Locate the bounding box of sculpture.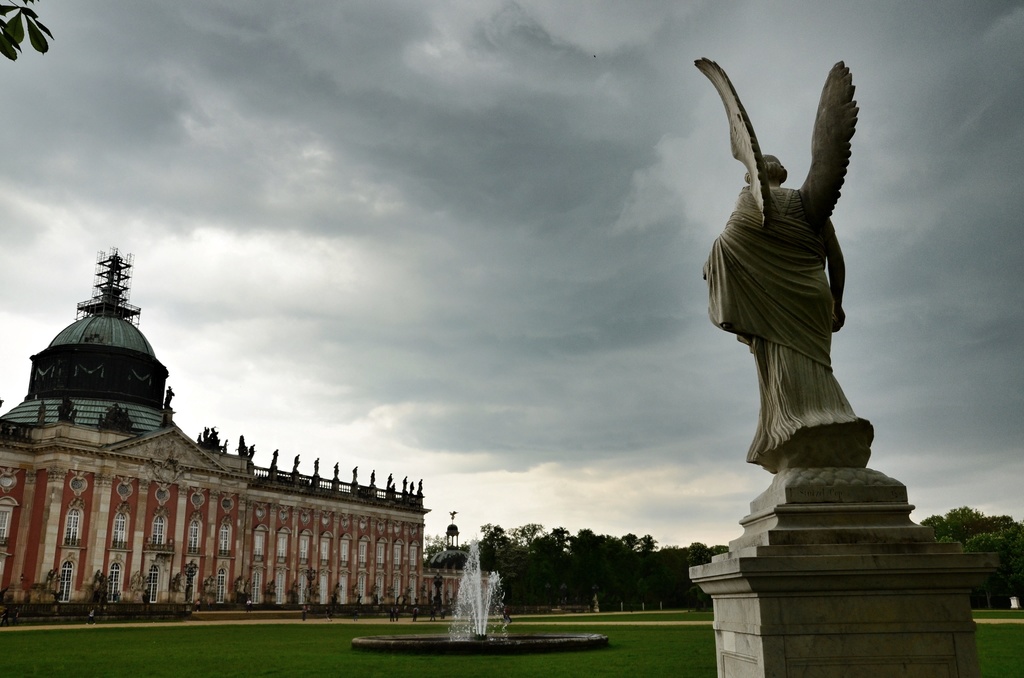
Bounding box: bbox=[165, 383, 173, 408].
